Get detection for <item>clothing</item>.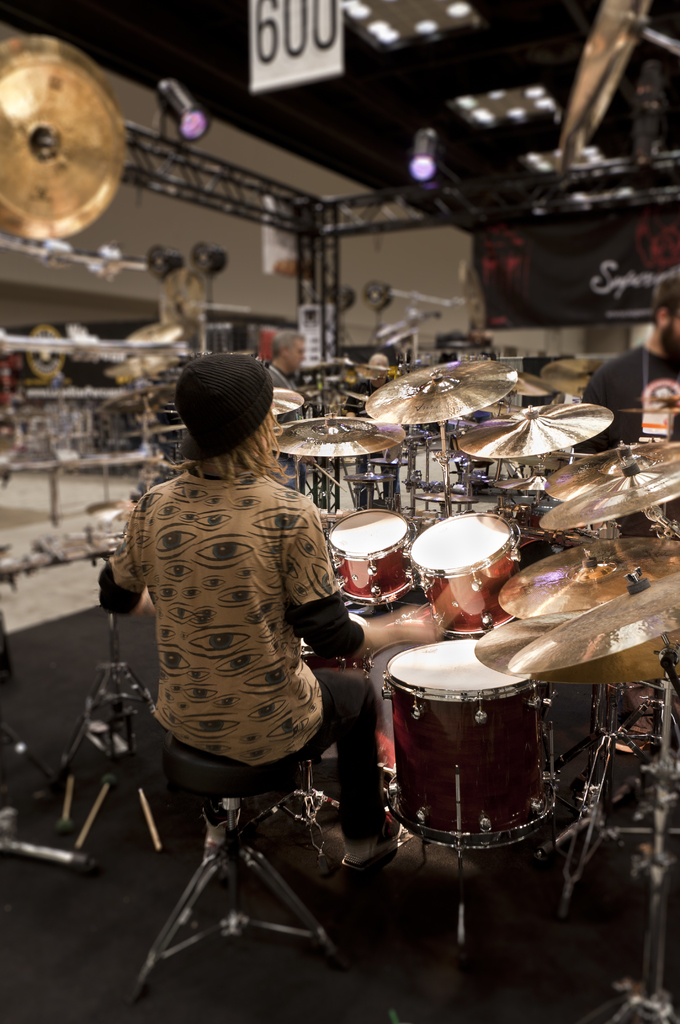
Detection: Rect(583, 342, 679, 461).
